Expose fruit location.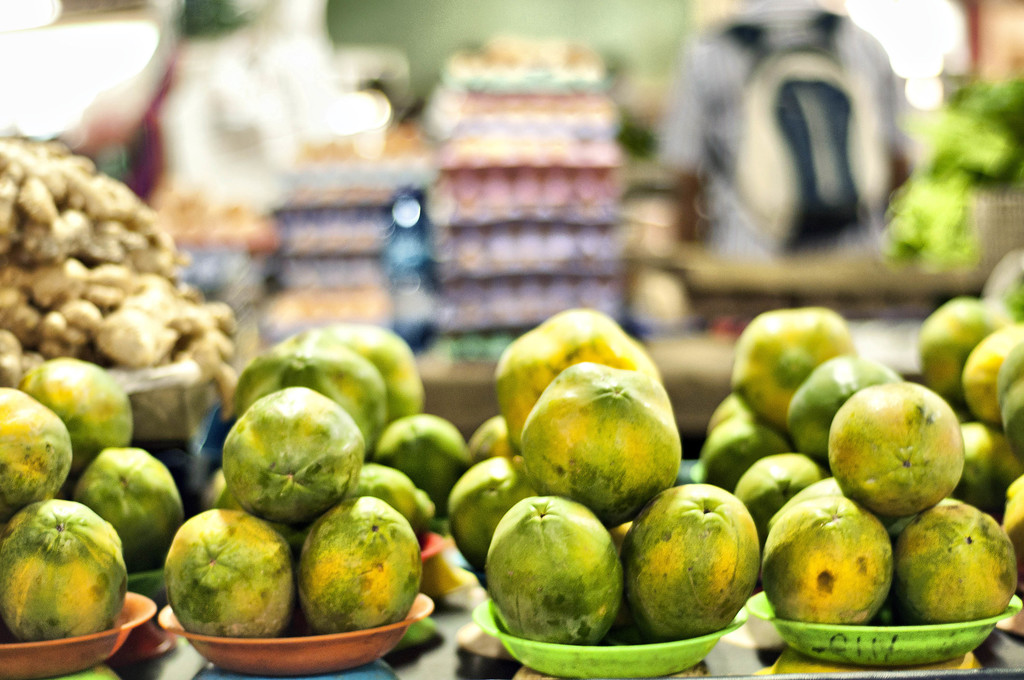
Exposed at bbox=(19, 360, 135, 487).
